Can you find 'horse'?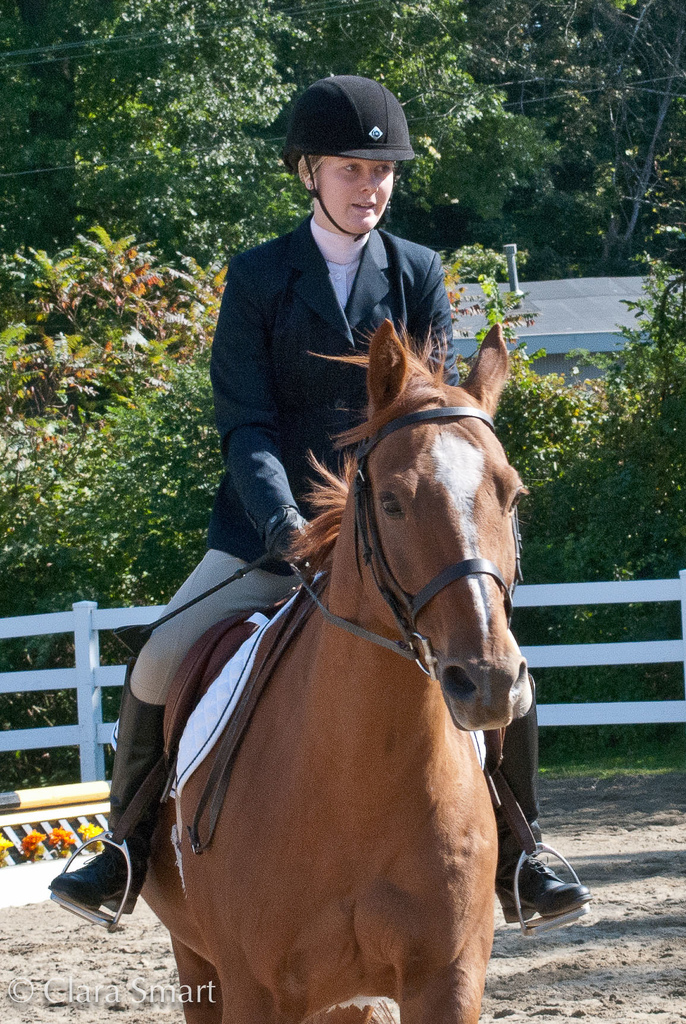
Yes, bounding box: 74, 305, 541, 1023.
